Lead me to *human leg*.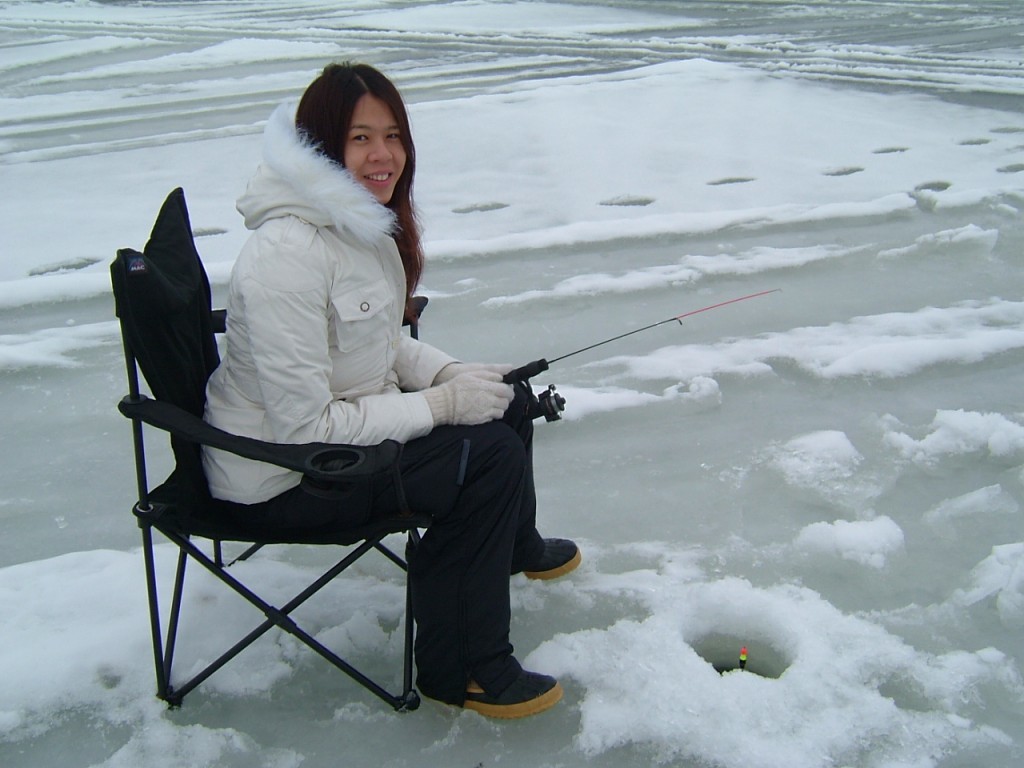
Lead to rect(444, 420, 580, 582).
